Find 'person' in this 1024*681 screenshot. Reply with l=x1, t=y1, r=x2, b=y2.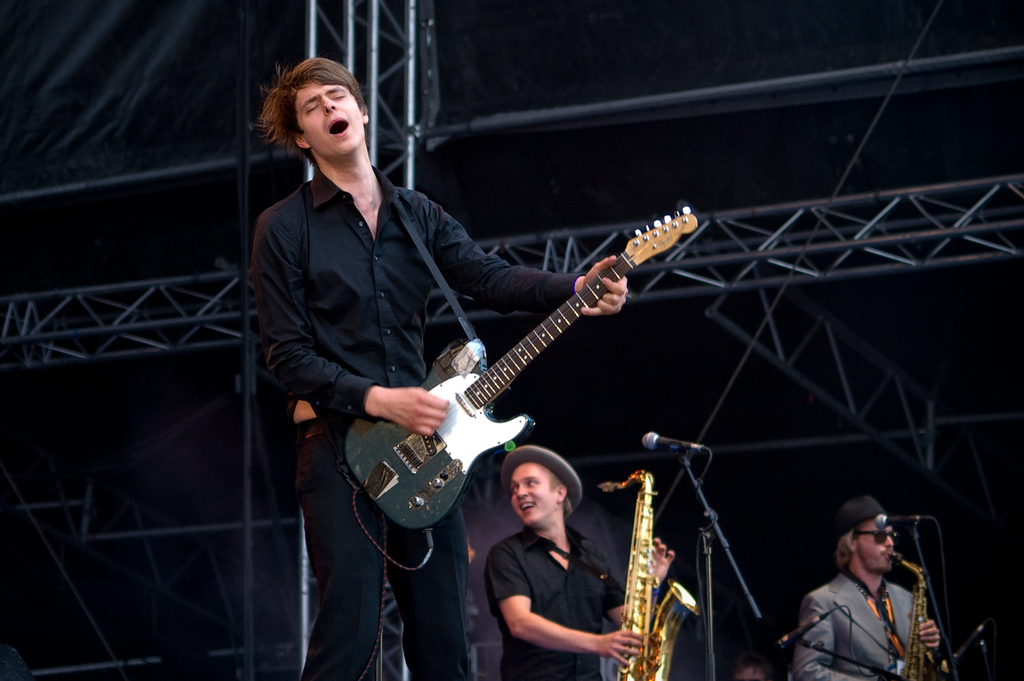
l=479, t=444, r=673, b=680.
